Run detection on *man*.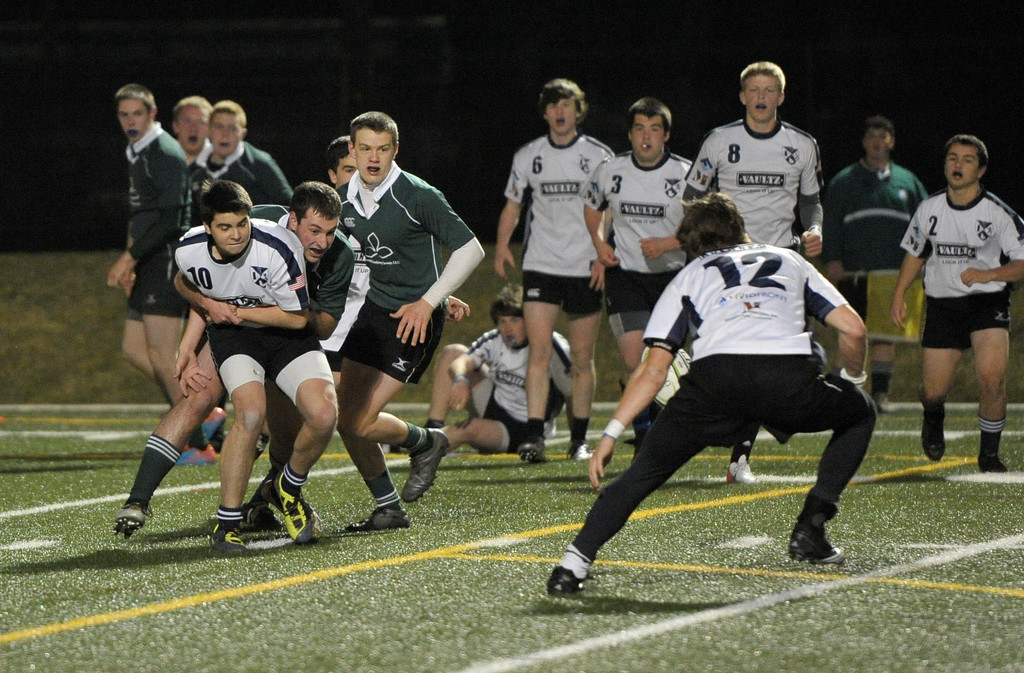
Result: [172,179,340,558].
